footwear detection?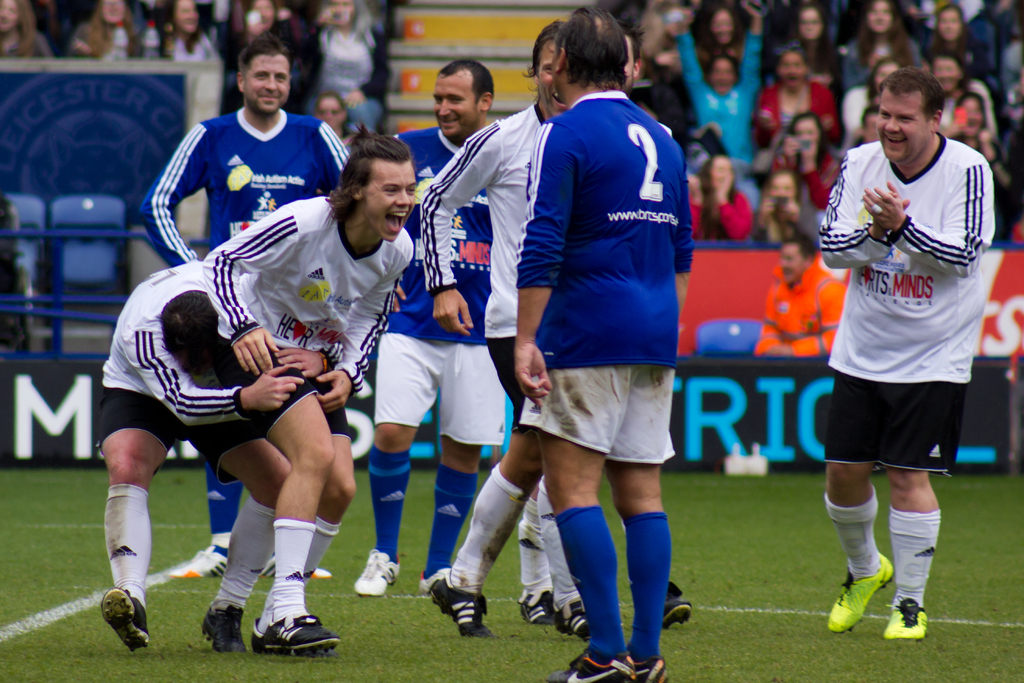
(left=429, top=577, right=496, bottom=635)
